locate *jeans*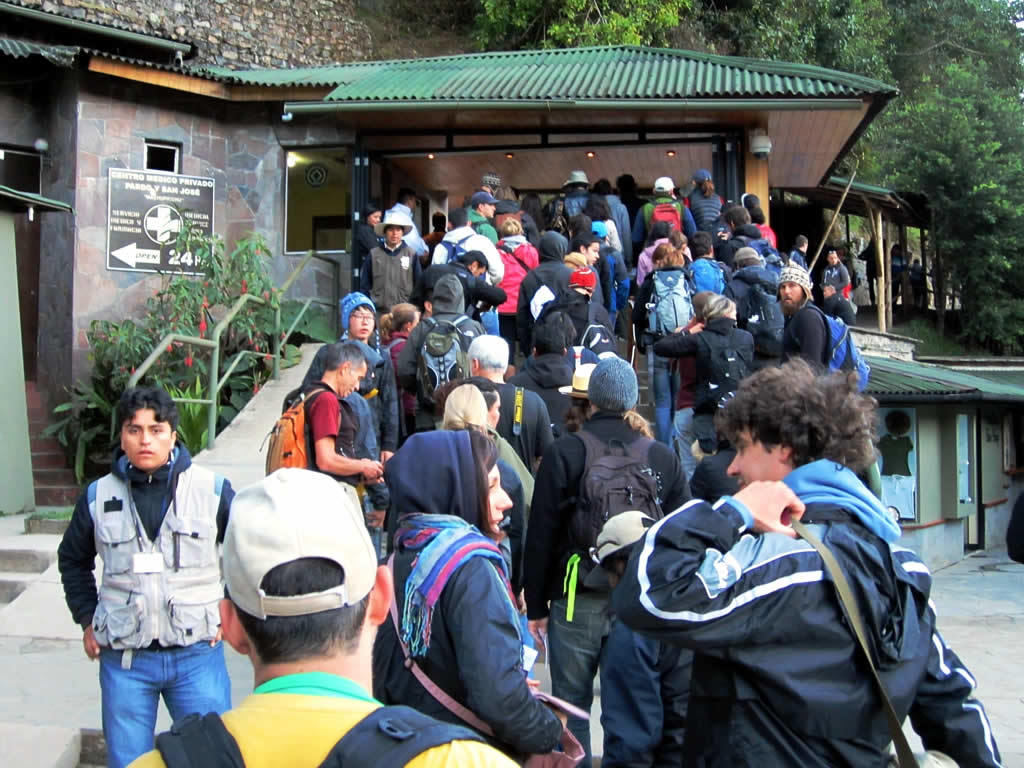
Rect(95, 641, 230, 767)
